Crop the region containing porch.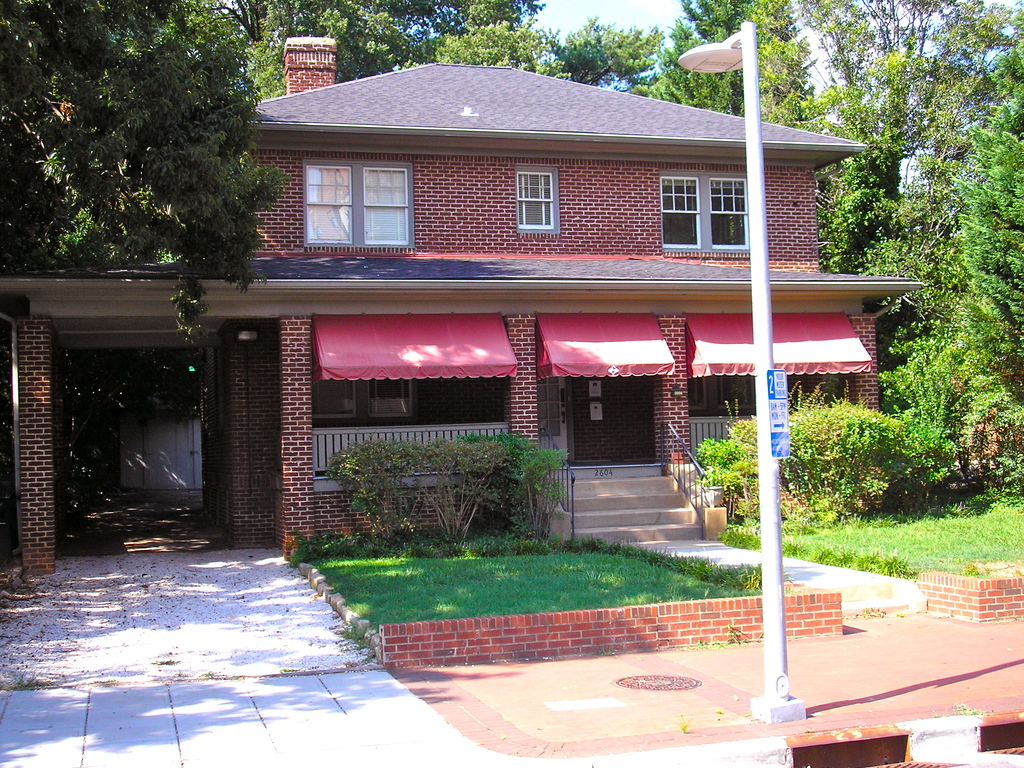
Crop region: {"left": 283, "top": 452, "right": 876, "bottom": 549}.
